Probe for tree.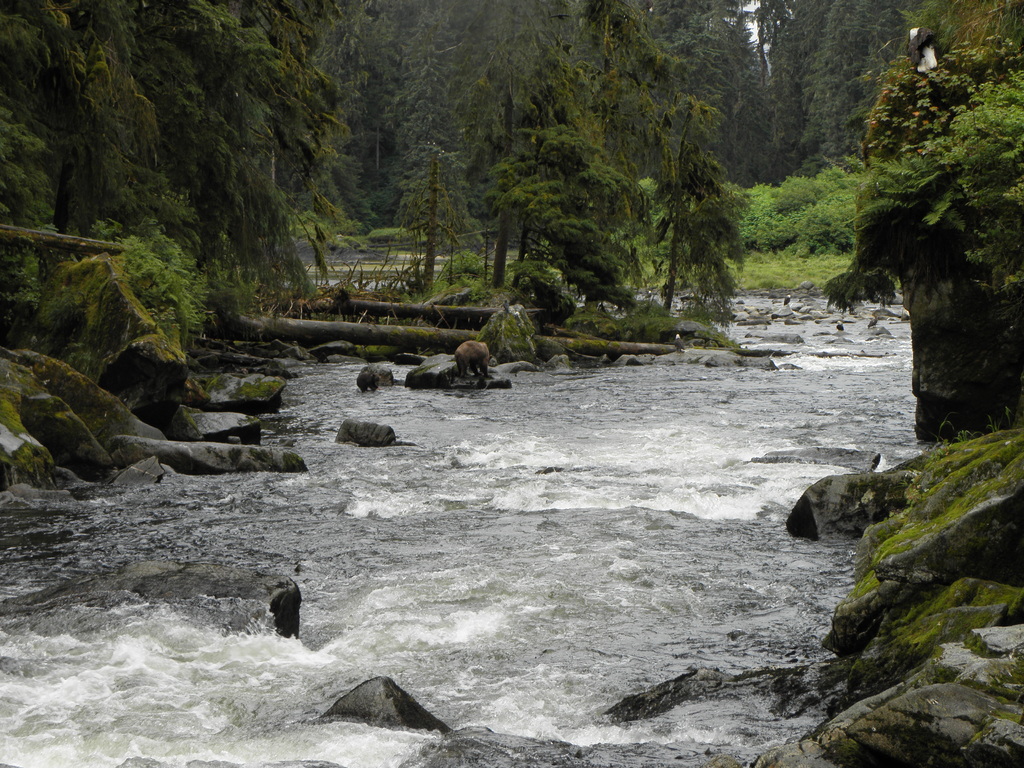
Probe result: locate(511, 117, 638, 296).
